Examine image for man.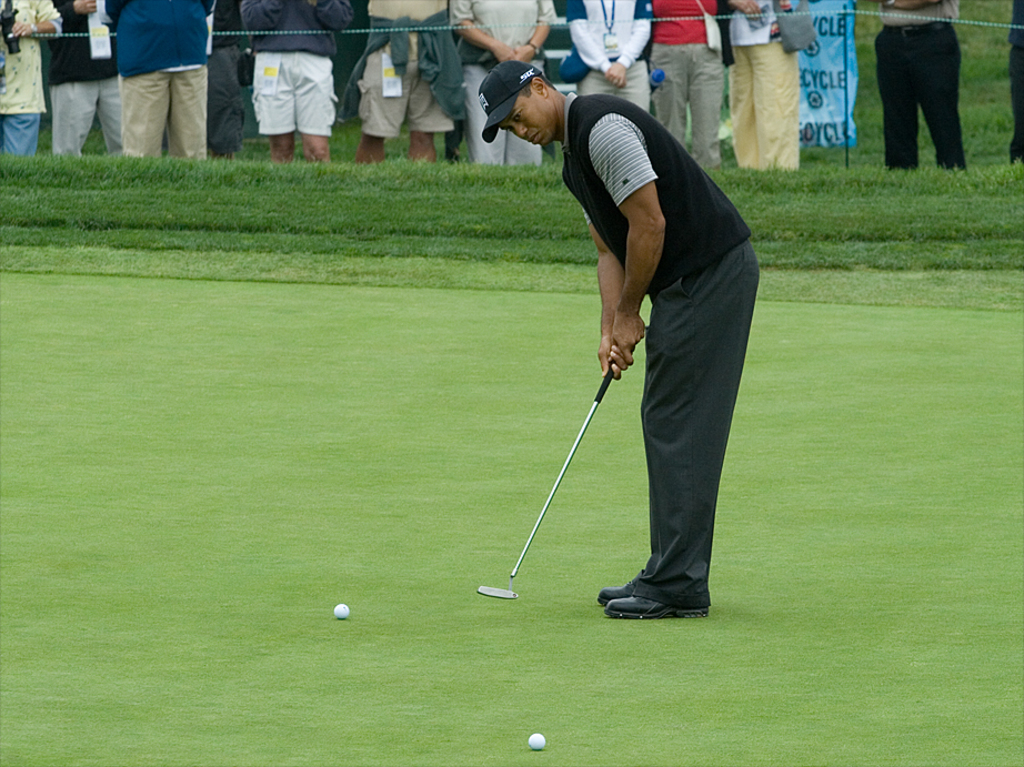
Examination result: region(106, 0, 215, 159).
